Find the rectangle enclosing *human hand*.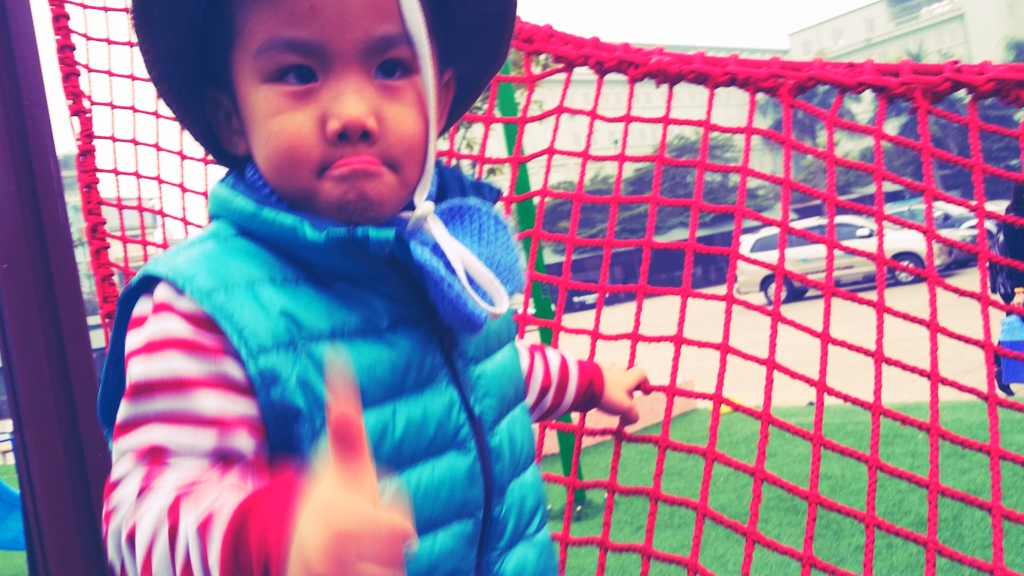
(285,409,419,575).
